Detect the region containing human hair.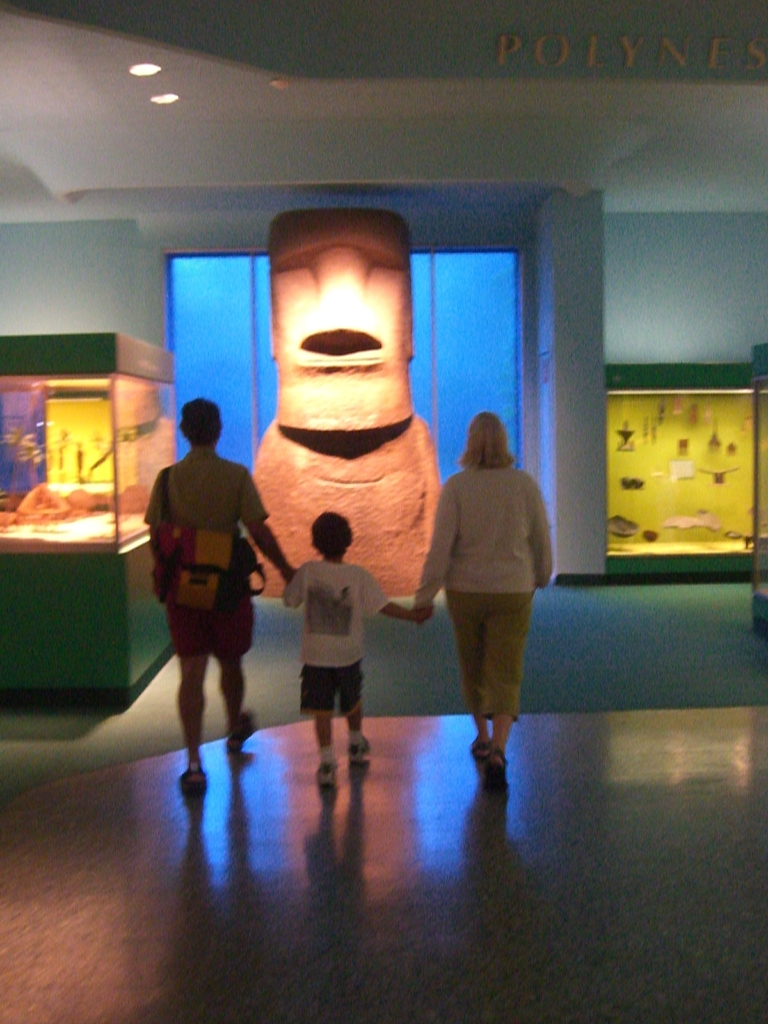
x1=177, y1=397, x2=222, y2=440.
